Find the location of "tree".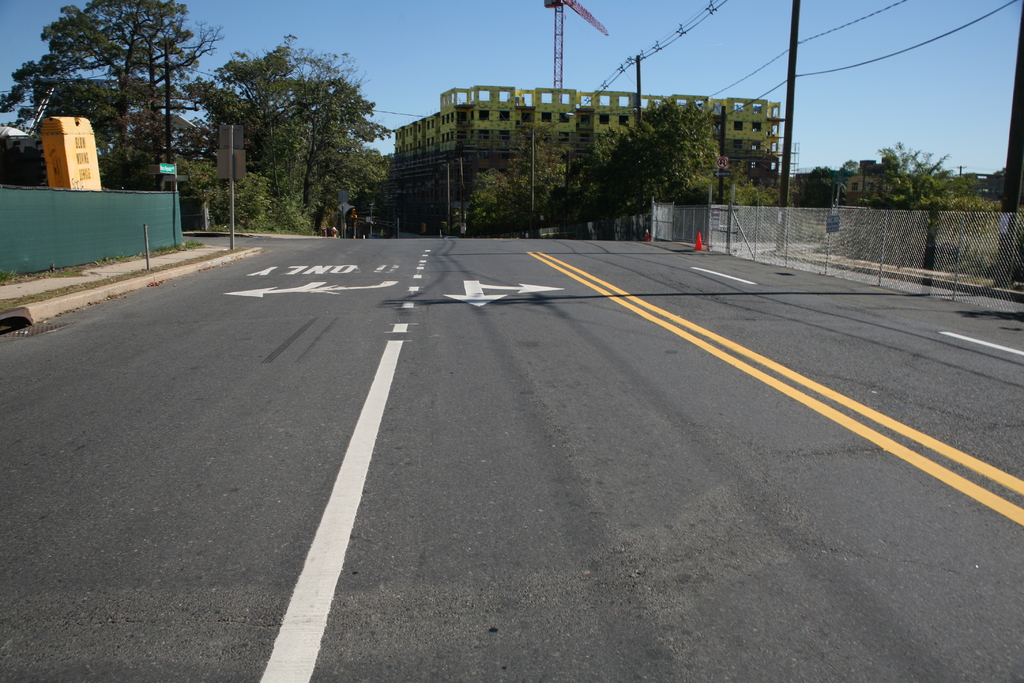
Location: [x1=31, y1=78, x2=121, y2=183].
